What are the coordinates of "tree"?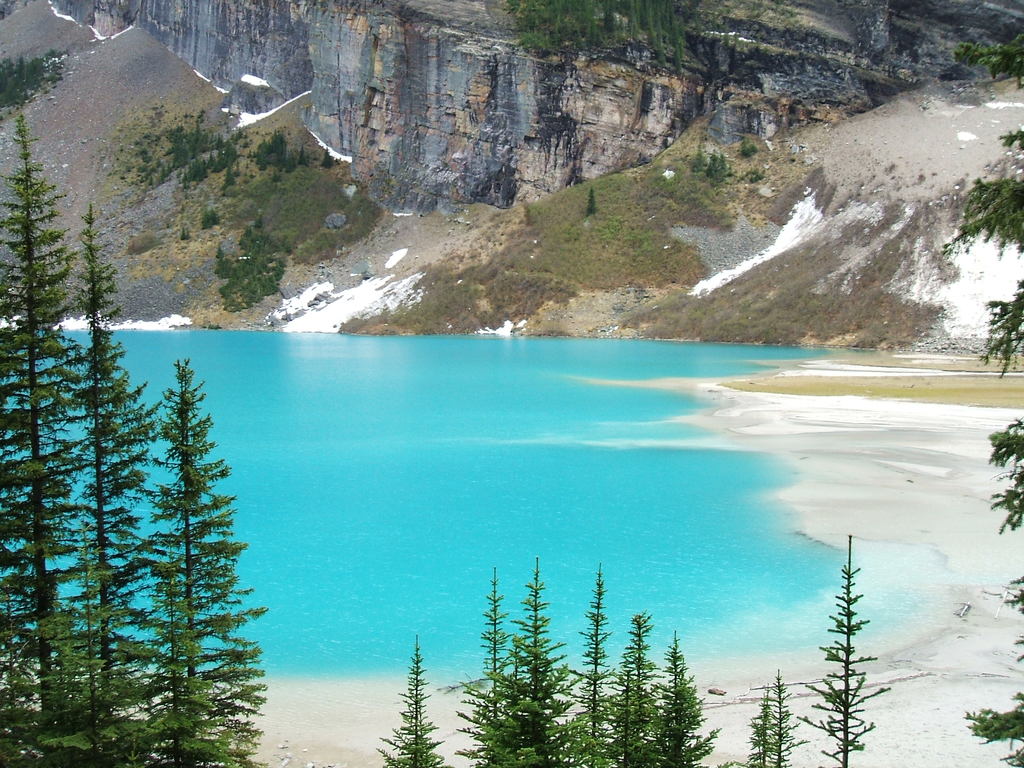
left=705, top=148, right=714, bottom=182.
